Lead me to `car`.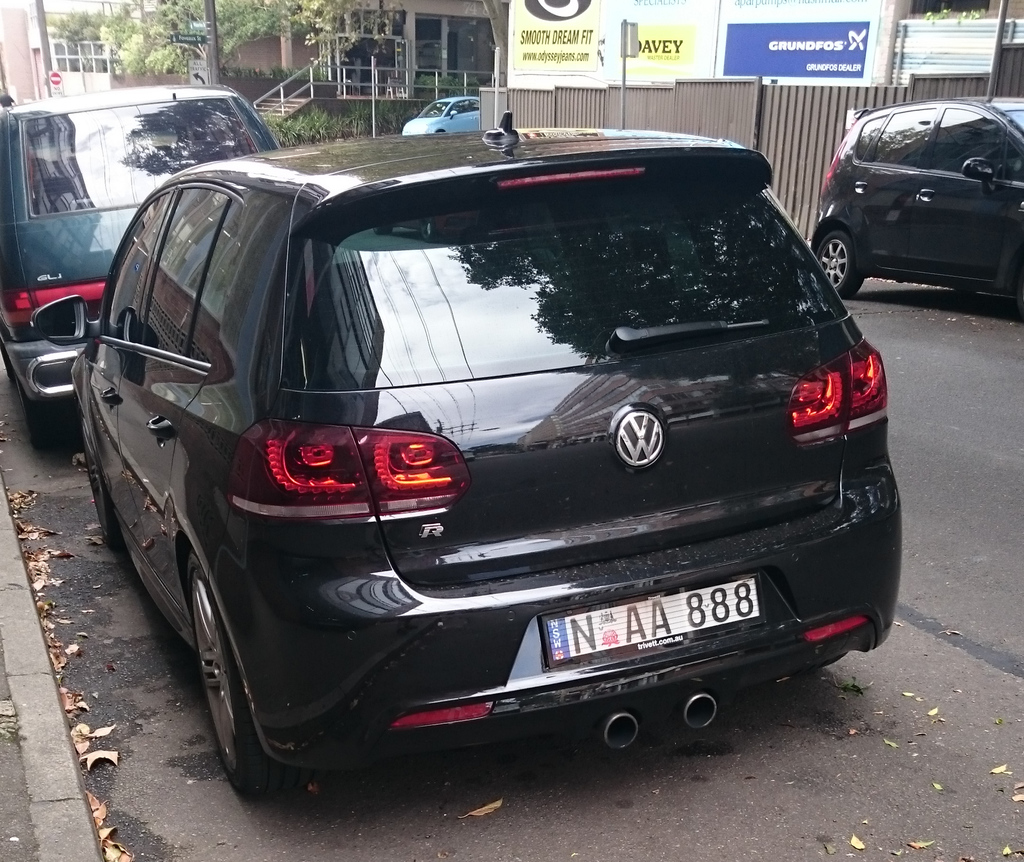
Lead to [403, 92, 484, 141].
